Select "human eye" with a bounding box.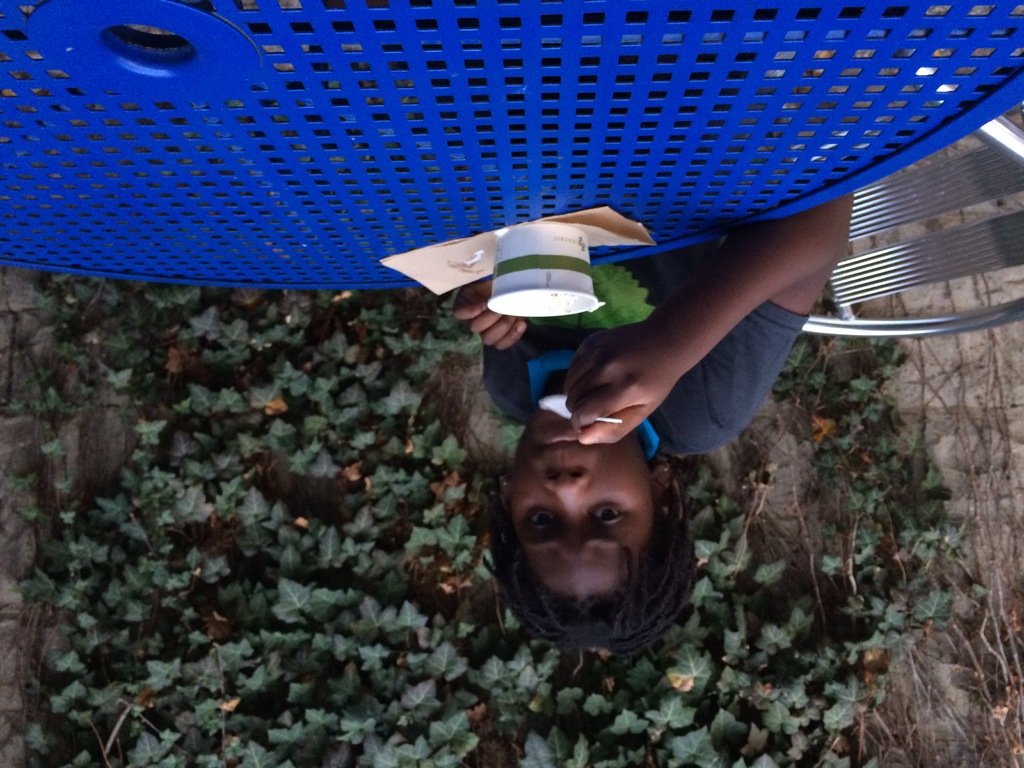
crop(588, 499, 631, 526).
